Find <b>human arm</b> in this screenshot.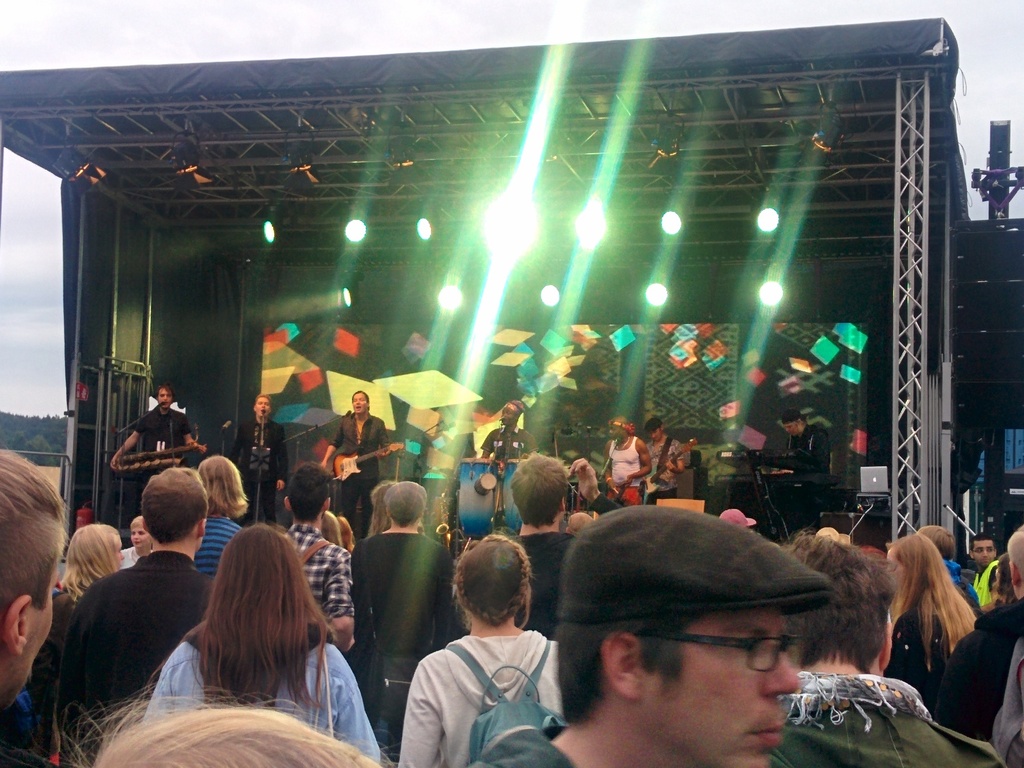
The bounding box for <b>human arm</b> is (977, 598, 993, 616).
